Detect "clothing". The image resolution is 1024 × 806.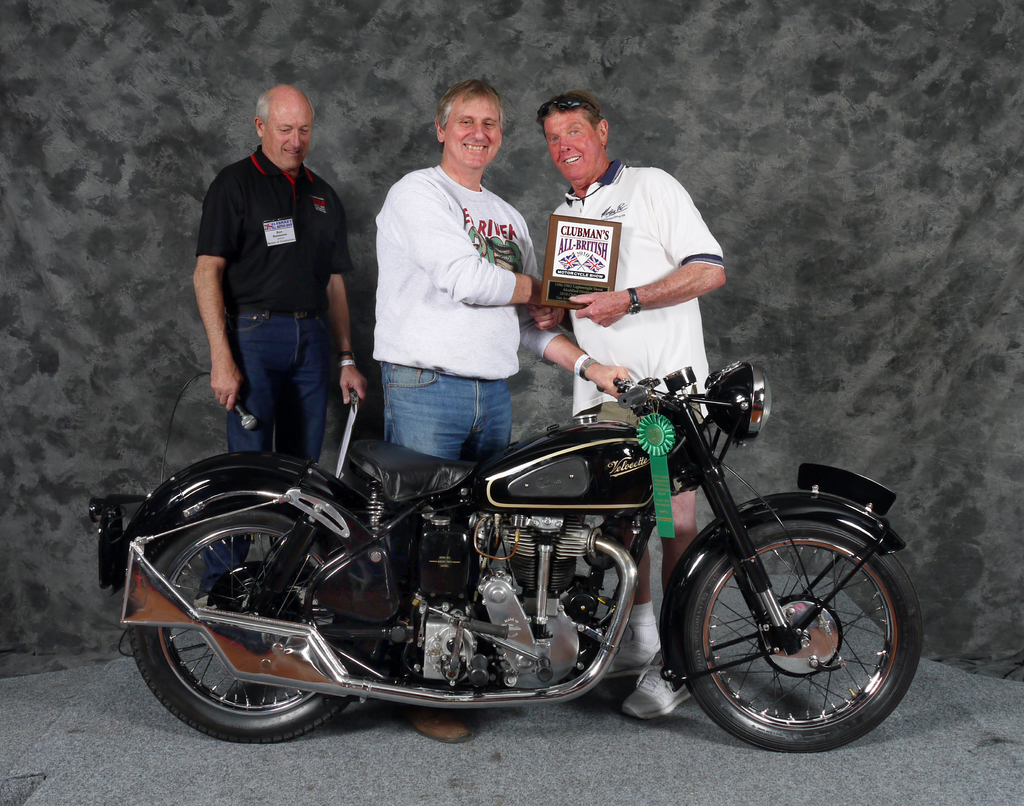
(191,99,361,461).
